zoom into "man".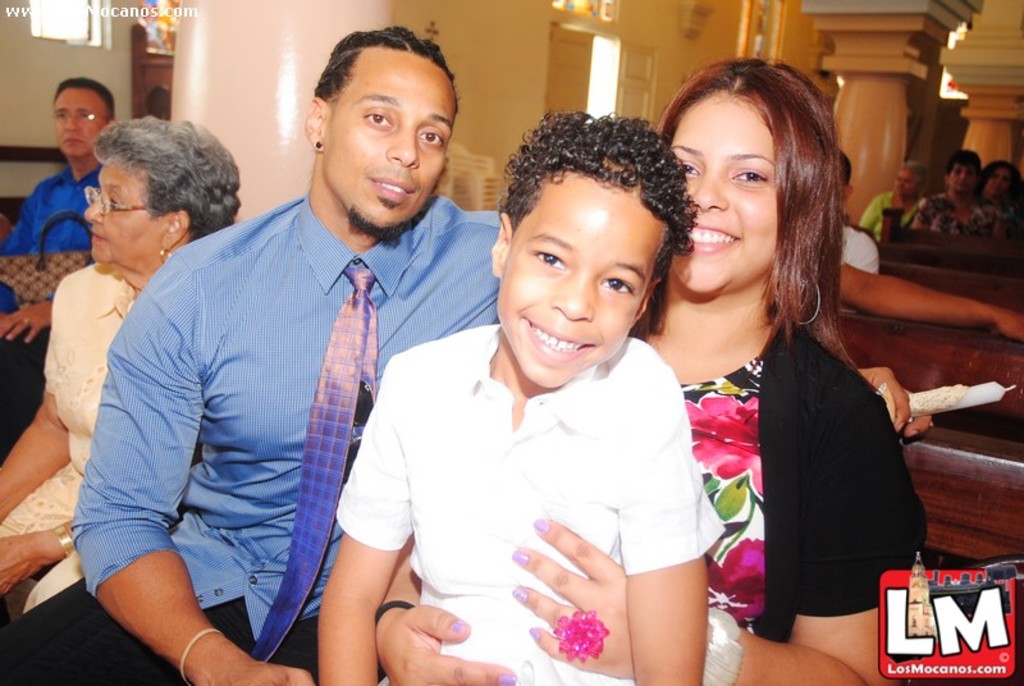
Zoom target: l=0, t=72, r=119, b=458.
